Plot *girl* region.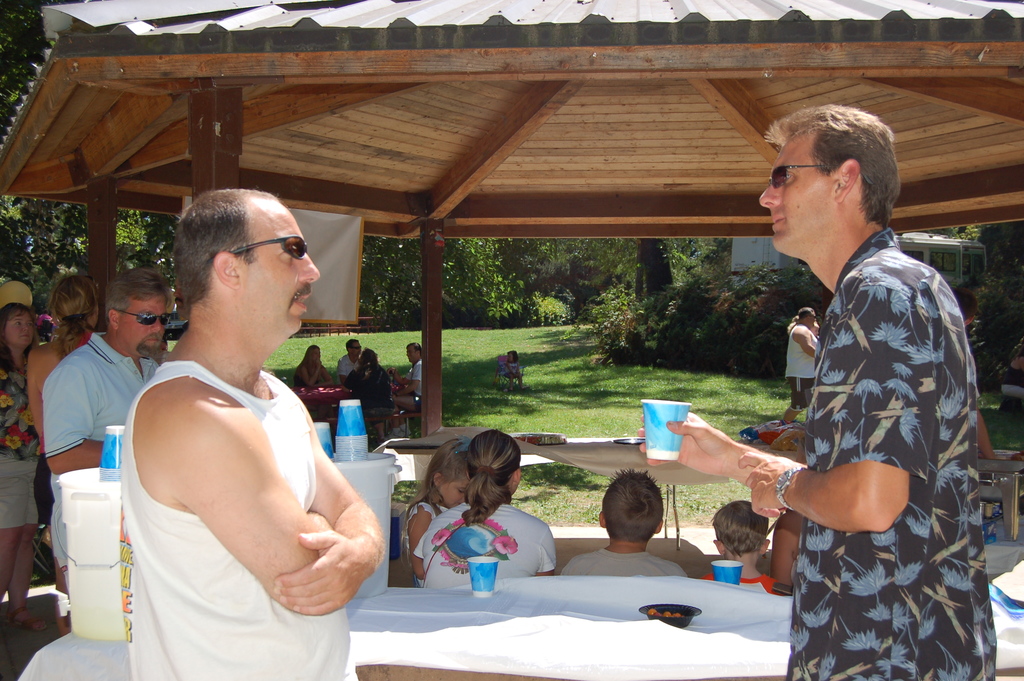
Plotted at box(287, 343, 340, 394).
